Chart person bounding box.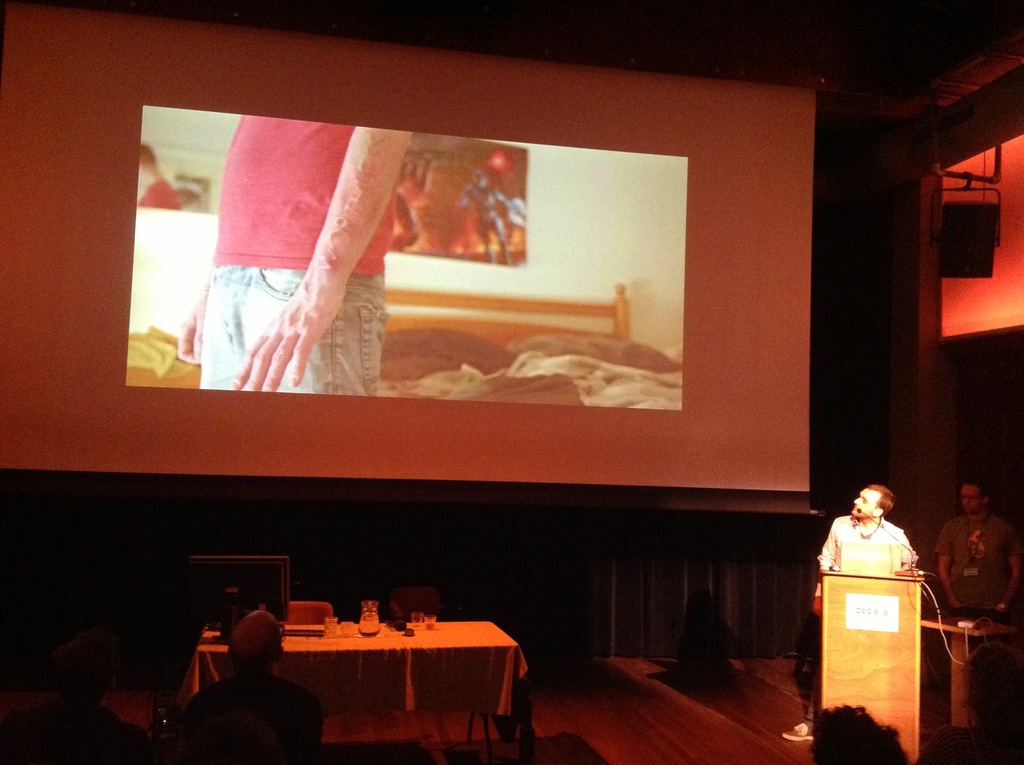
Charted: bbox=(176, 117, 411, 394).
